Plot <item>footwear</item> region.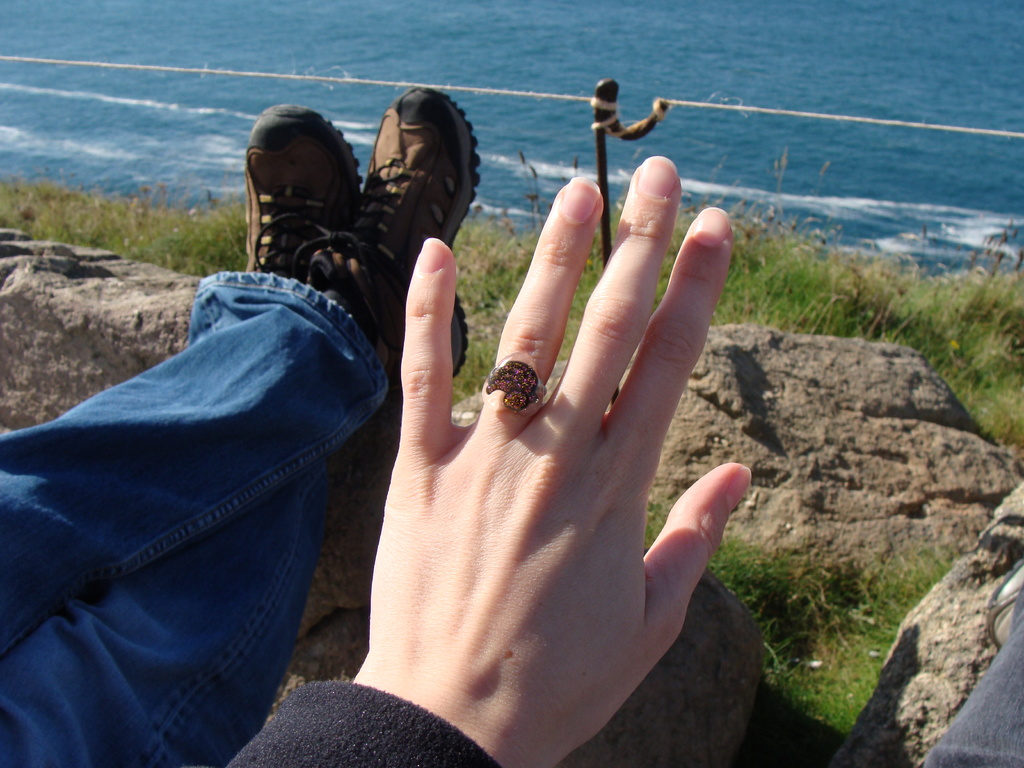
Plotted at left=241, top=95, right=367, bottom=283.
